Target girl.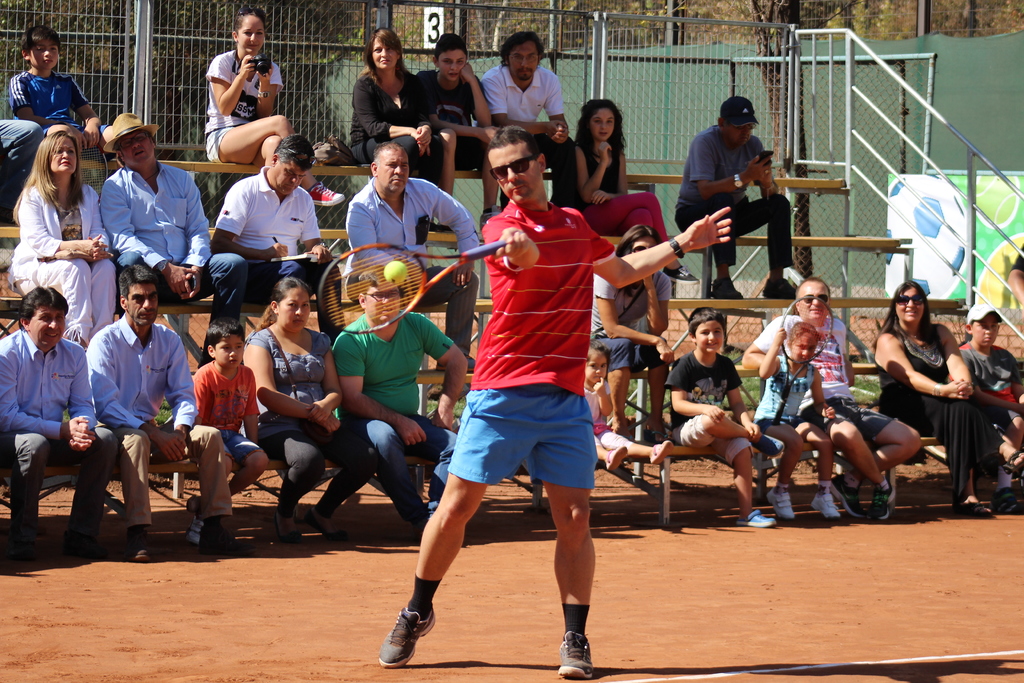
Target region: Rect(239, 277, 380, 545).
